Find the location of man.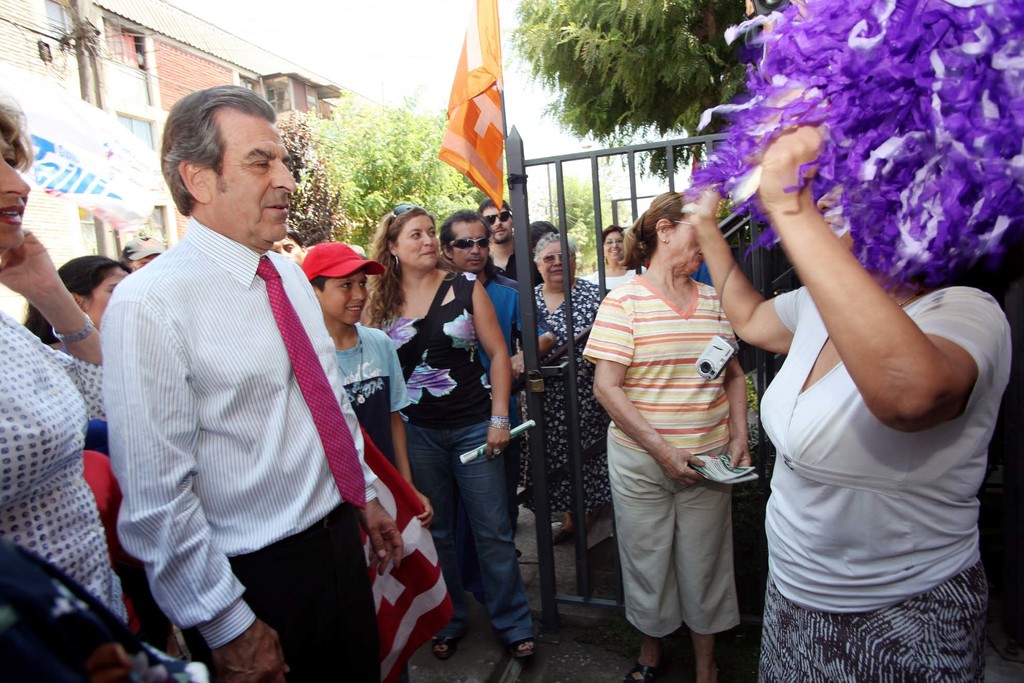
Location: l=120, t=238, r=159, b=272.
